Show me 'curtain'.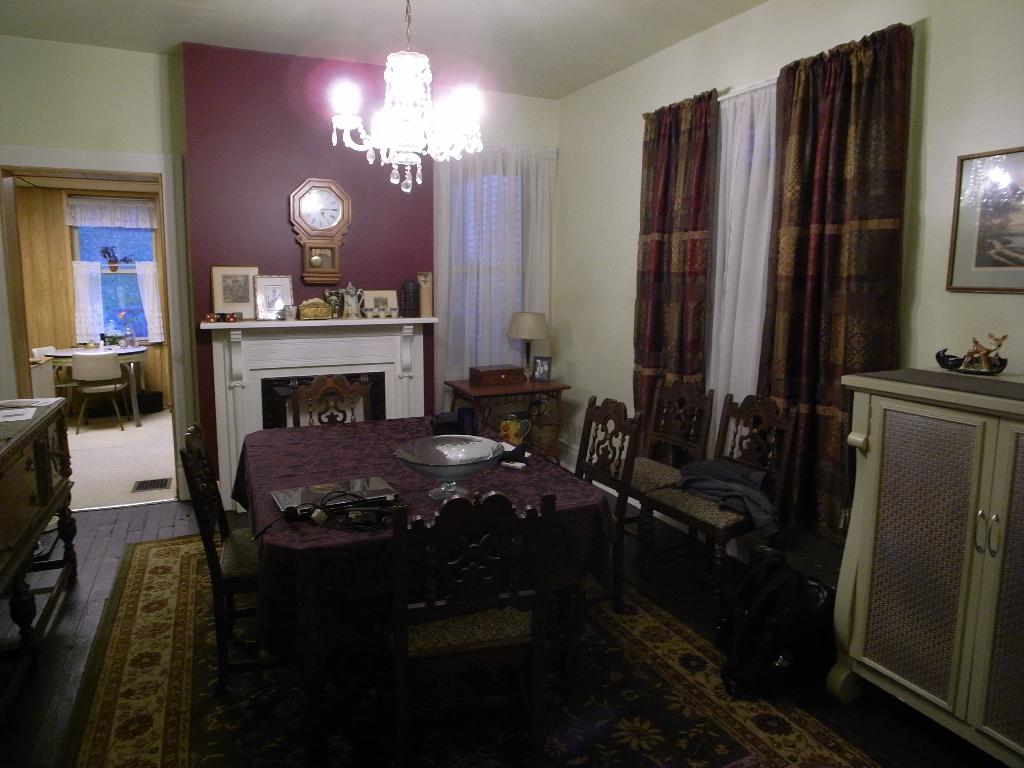
'curtain' is here: 429/145/564/418.
